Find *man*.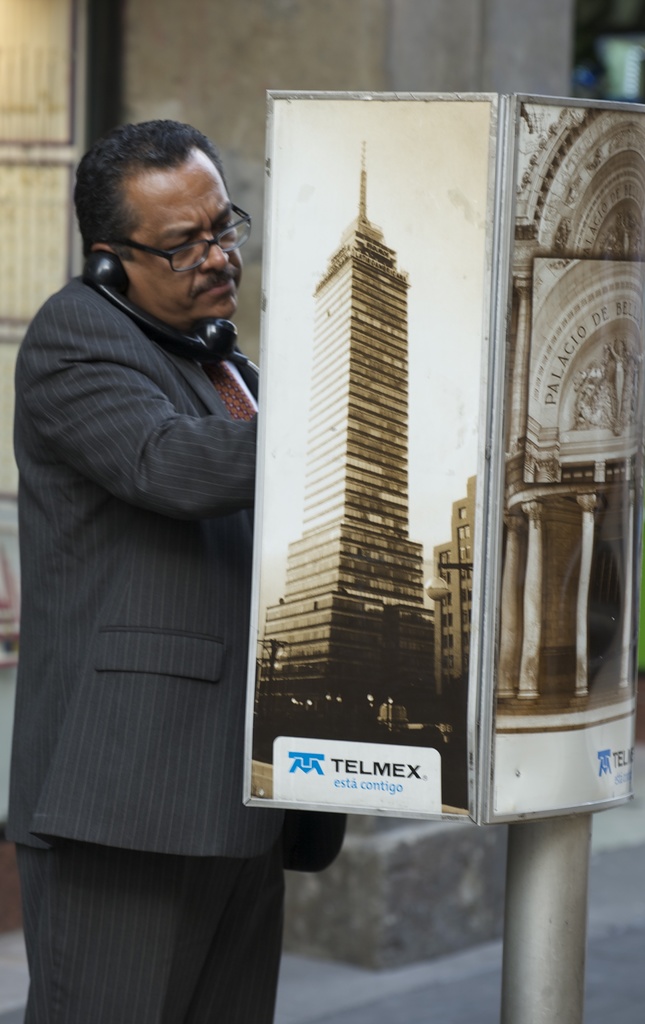
BBox(43, 124, 411, 940).
